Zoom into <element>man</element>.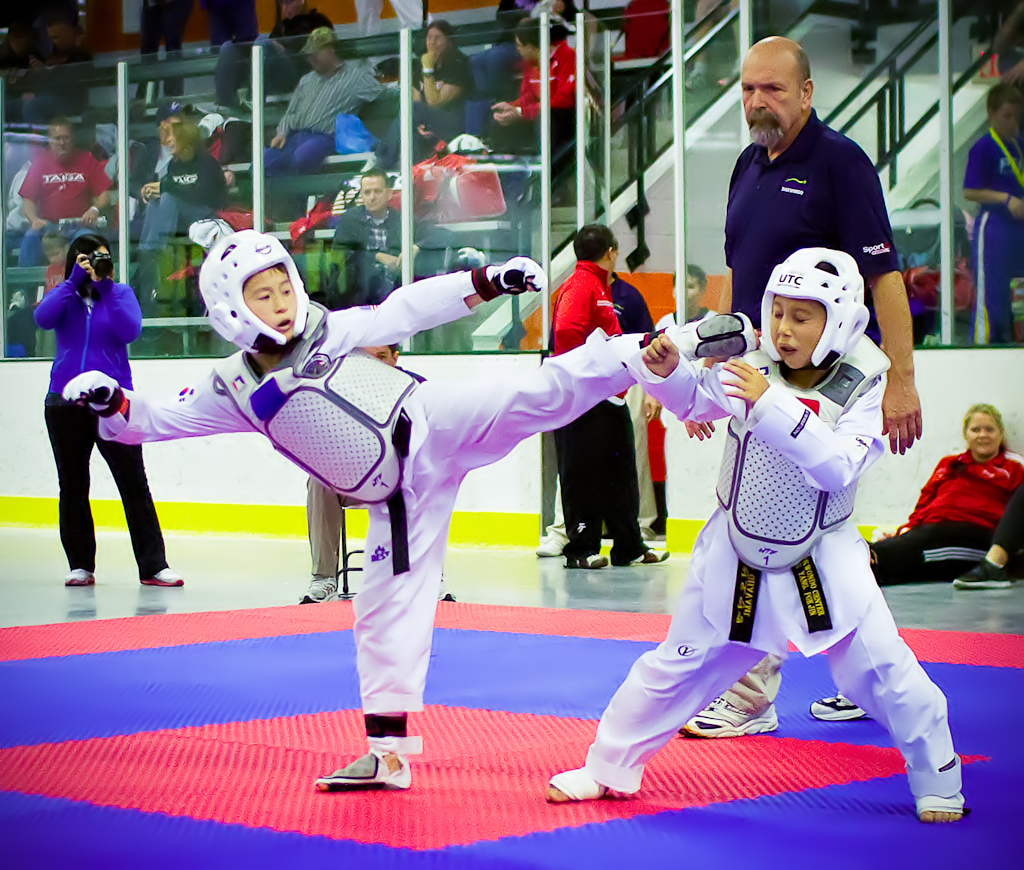
Zoom target: Rect(18, 123, 113, 269).
